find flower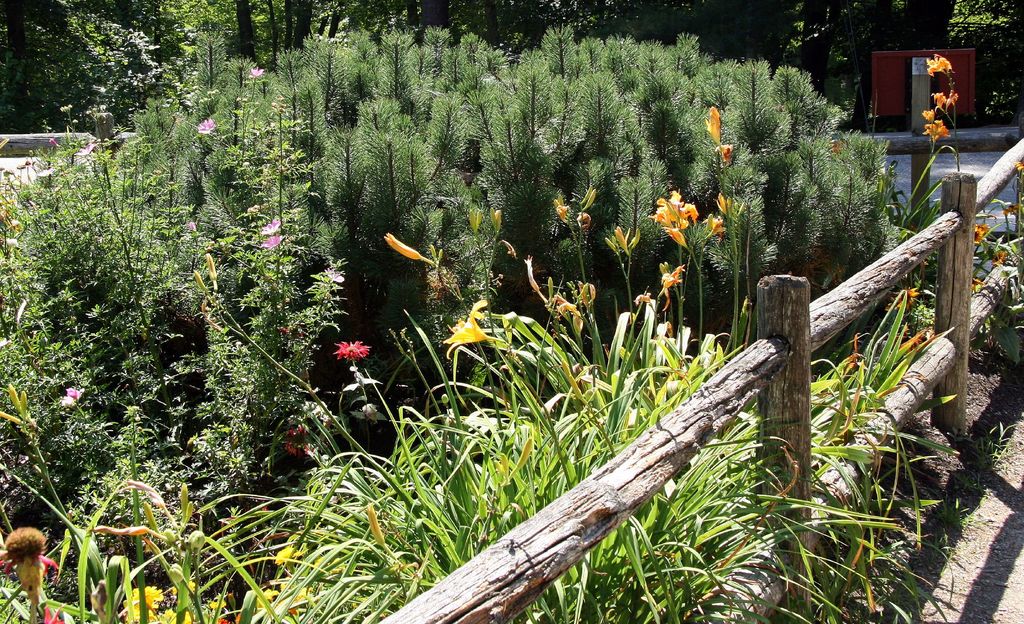
[left=74, top=143, right=97, bottom=156]
